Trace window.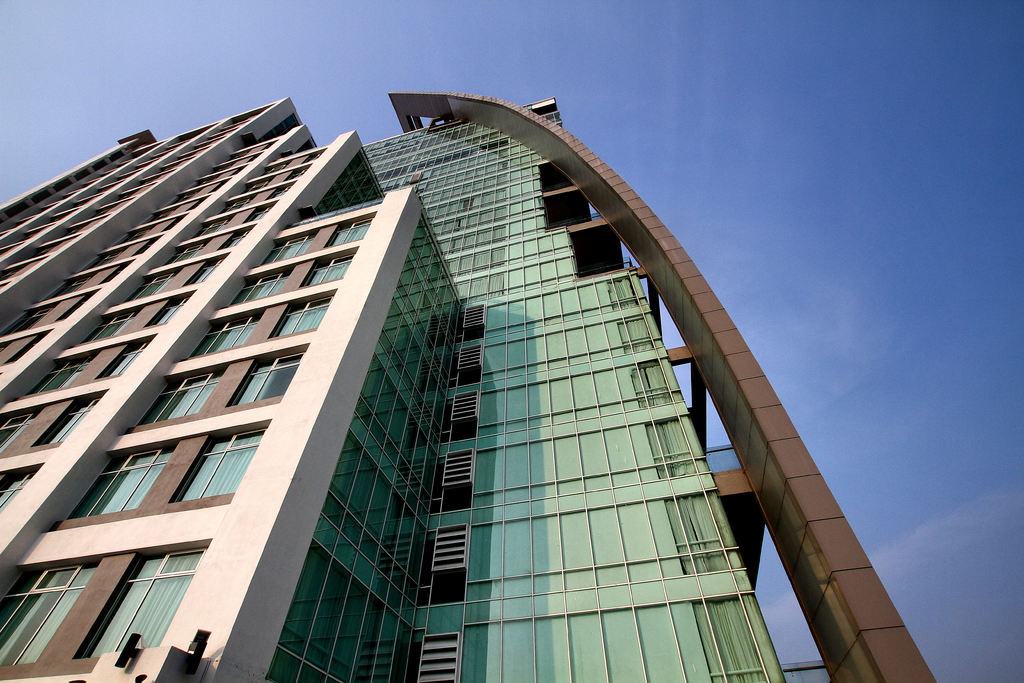
Traced to select_region(101, 341, 150, 375).
